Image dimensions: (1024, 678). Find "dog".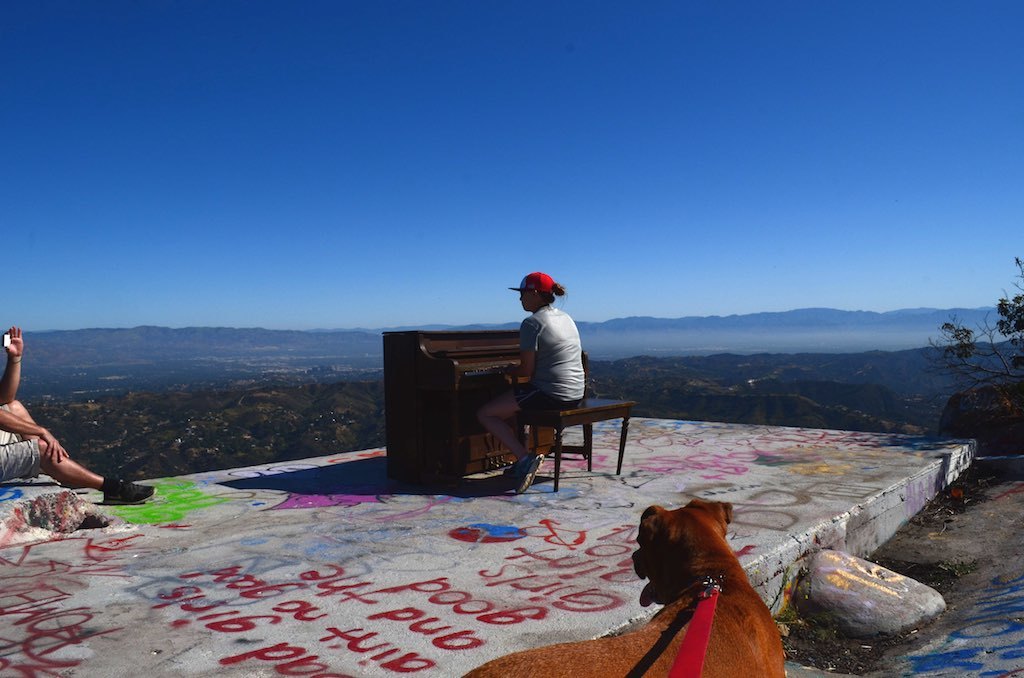
x1=463, y1=496, x2=791, y2=677.
